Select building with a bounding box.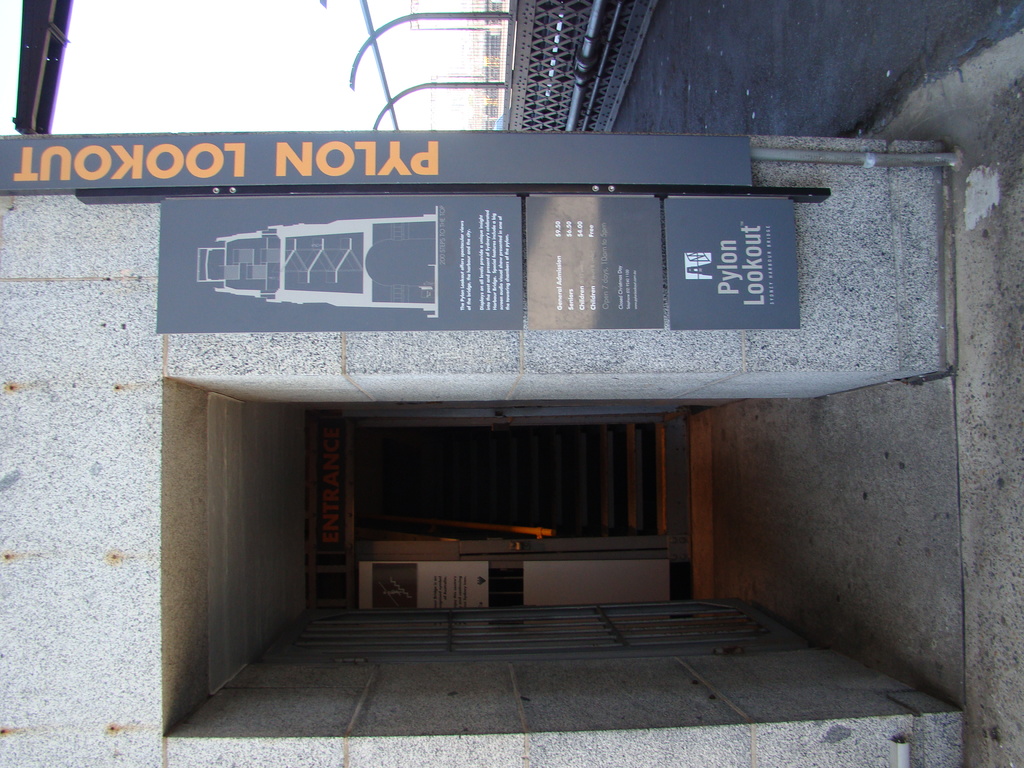
0/145/957/767.
